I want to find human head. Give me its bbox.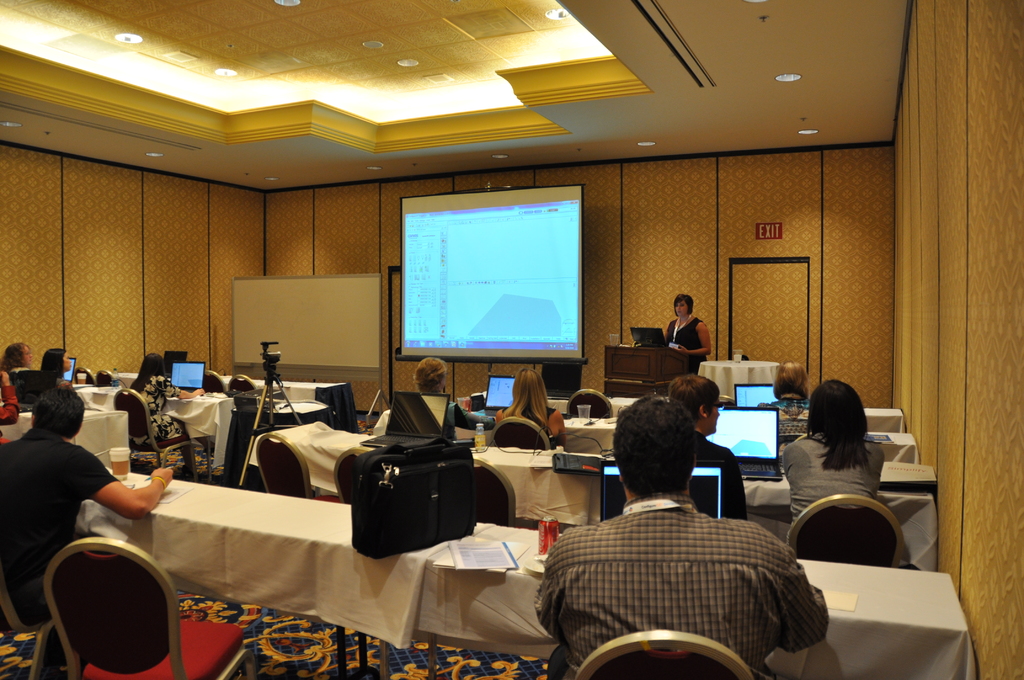
BBox(771, 360, 810, 397).
